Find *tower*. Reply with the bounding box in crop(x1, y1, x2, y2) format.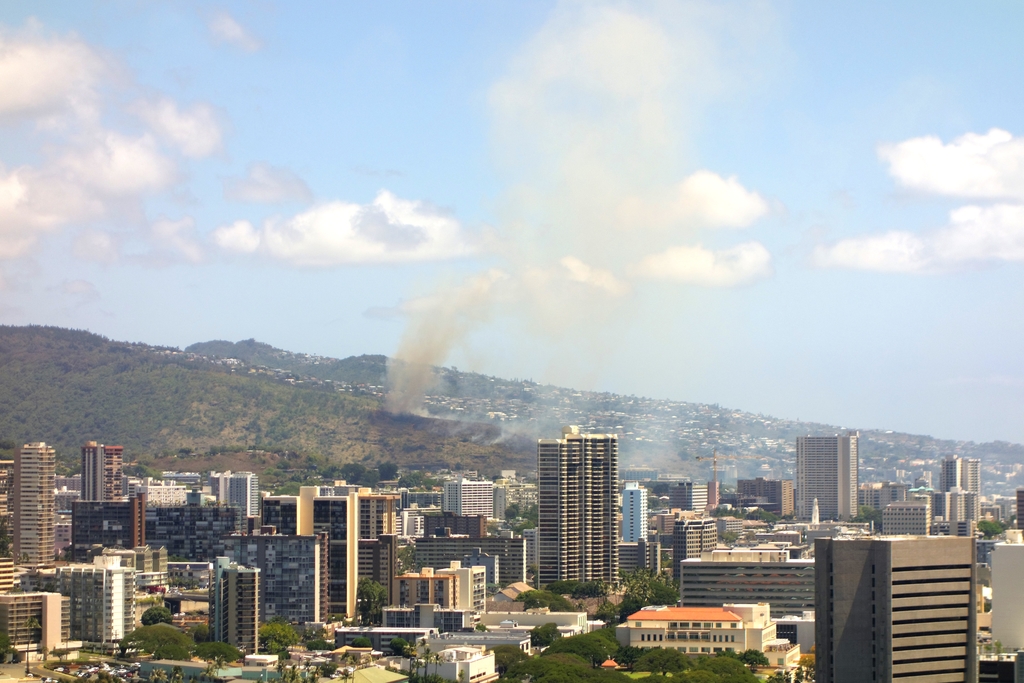
crop(221, 474, 265, 531).
